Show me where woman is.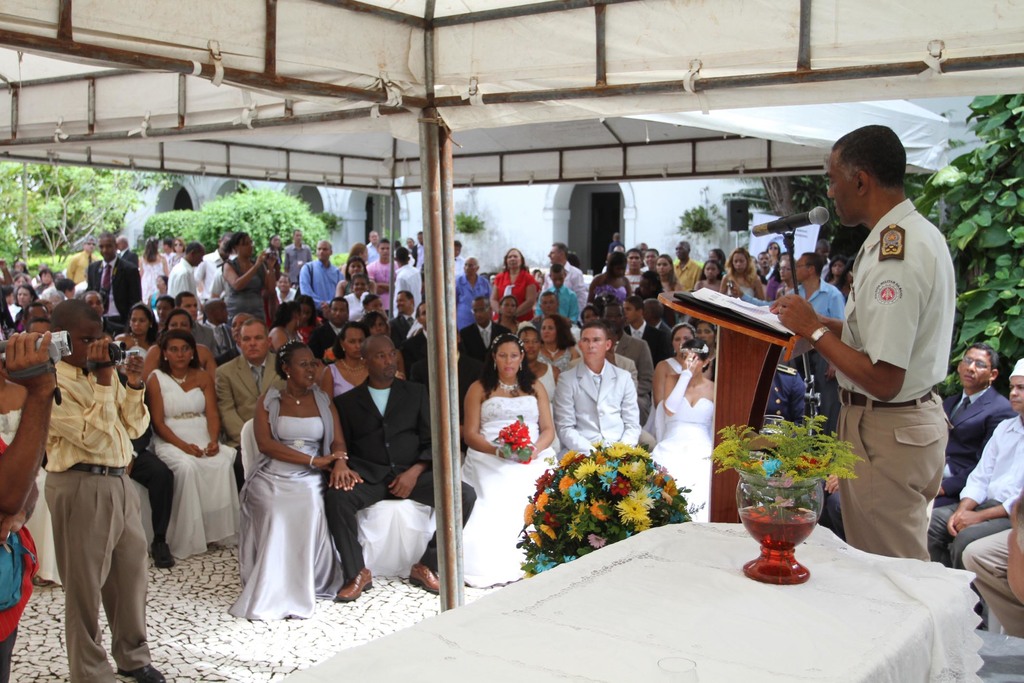
woman is at region(114, 302, 163, 379).
